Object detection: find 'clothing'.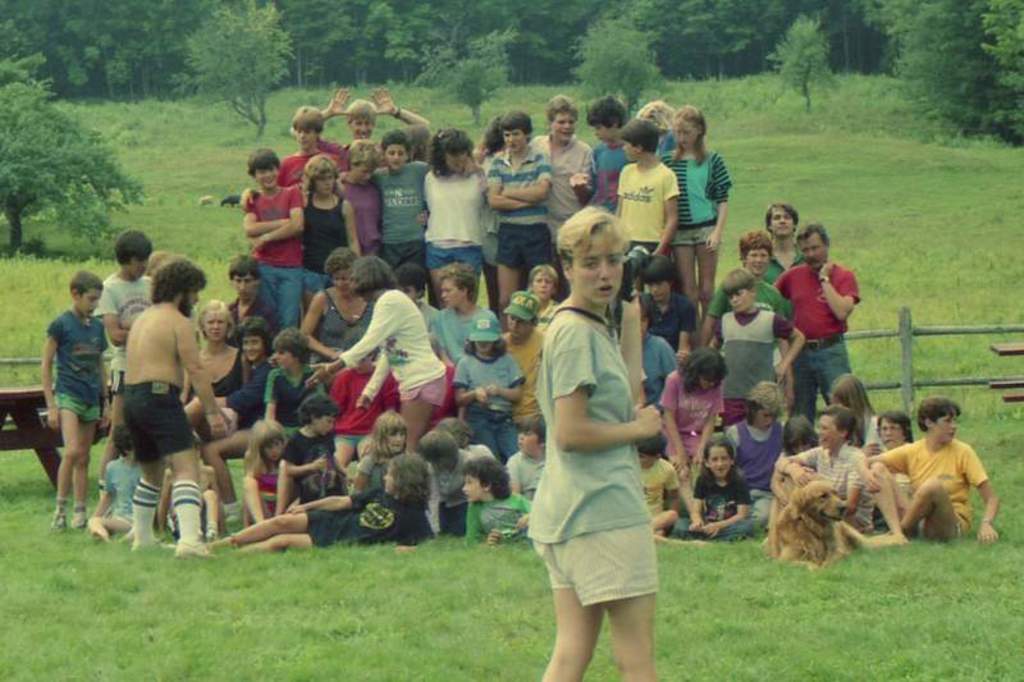
bbox=(529, 278, 678, 635).
